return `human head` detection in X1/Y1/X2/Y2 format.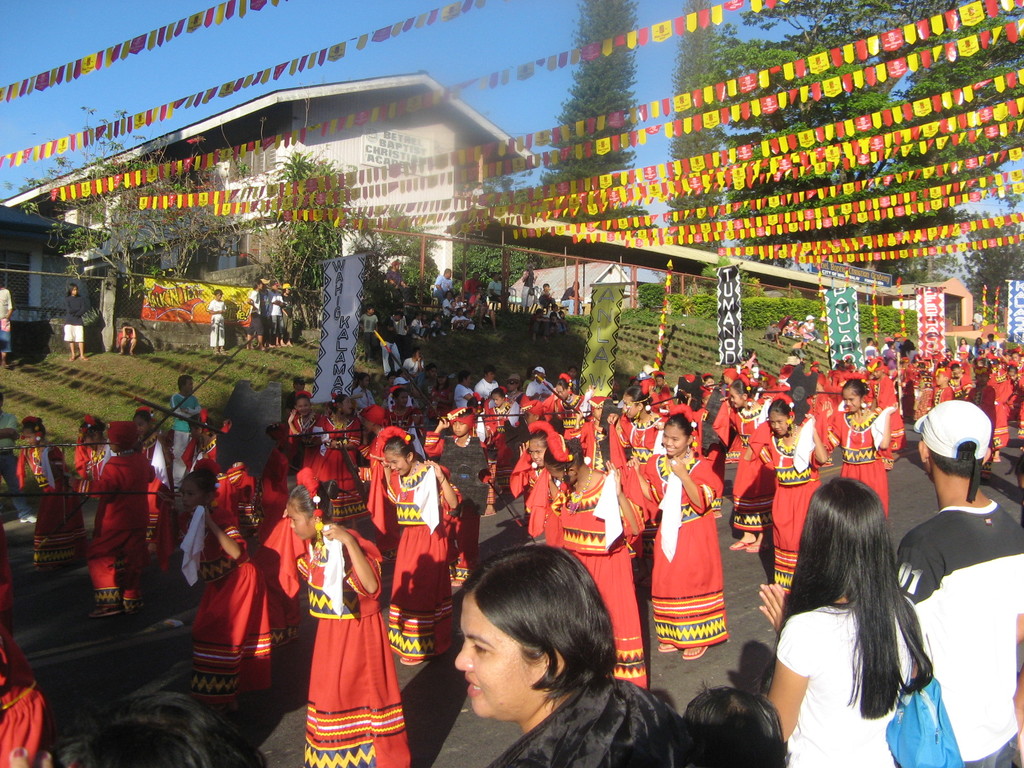
843/379/866/410.
